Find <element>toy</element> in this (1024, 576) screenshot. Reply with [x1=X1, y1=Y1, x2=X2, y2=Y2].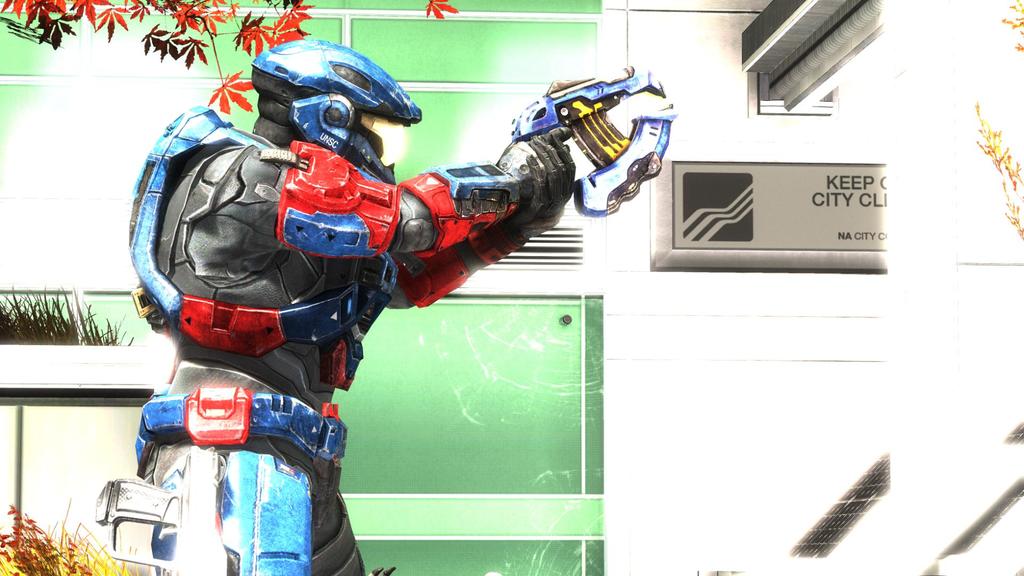
[x1=125, y1=42, x2=678, y2=575].
